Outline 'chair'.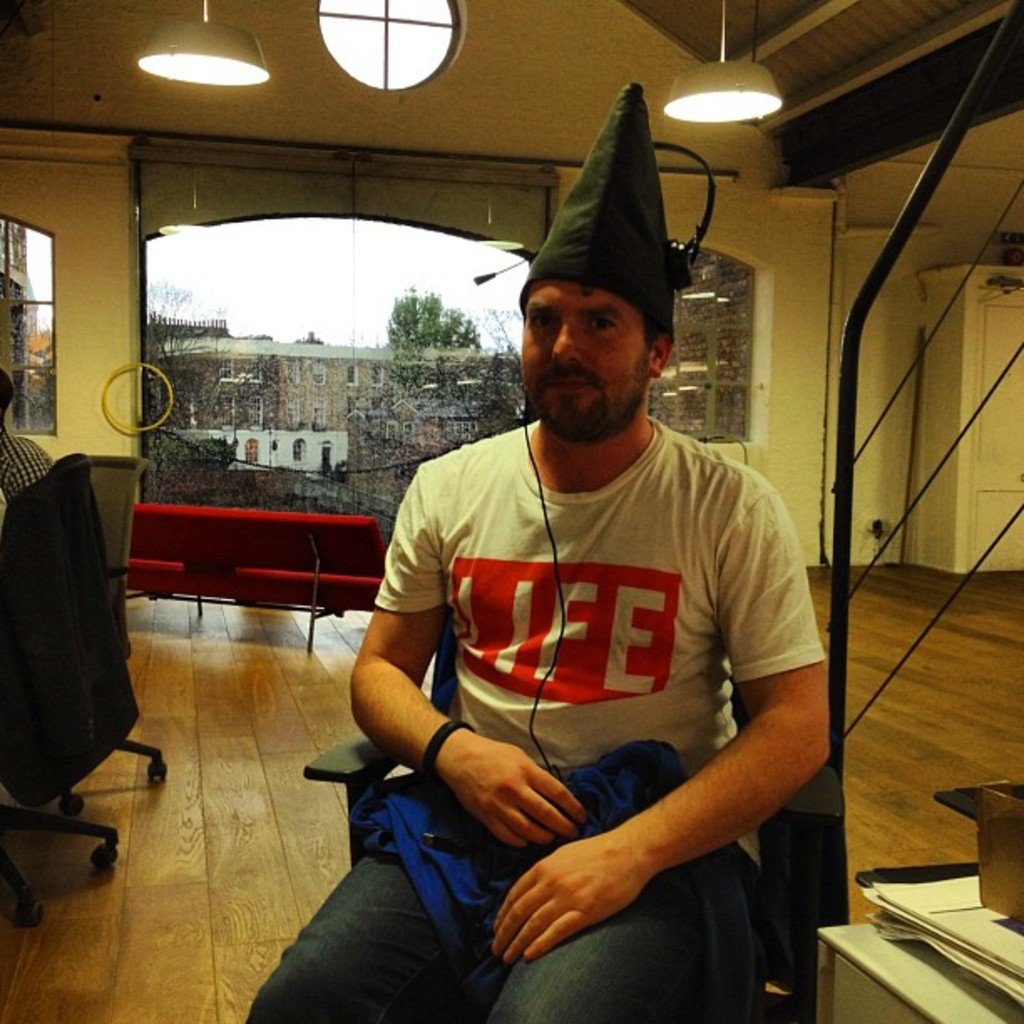
Outline: 57 452 159 806.
